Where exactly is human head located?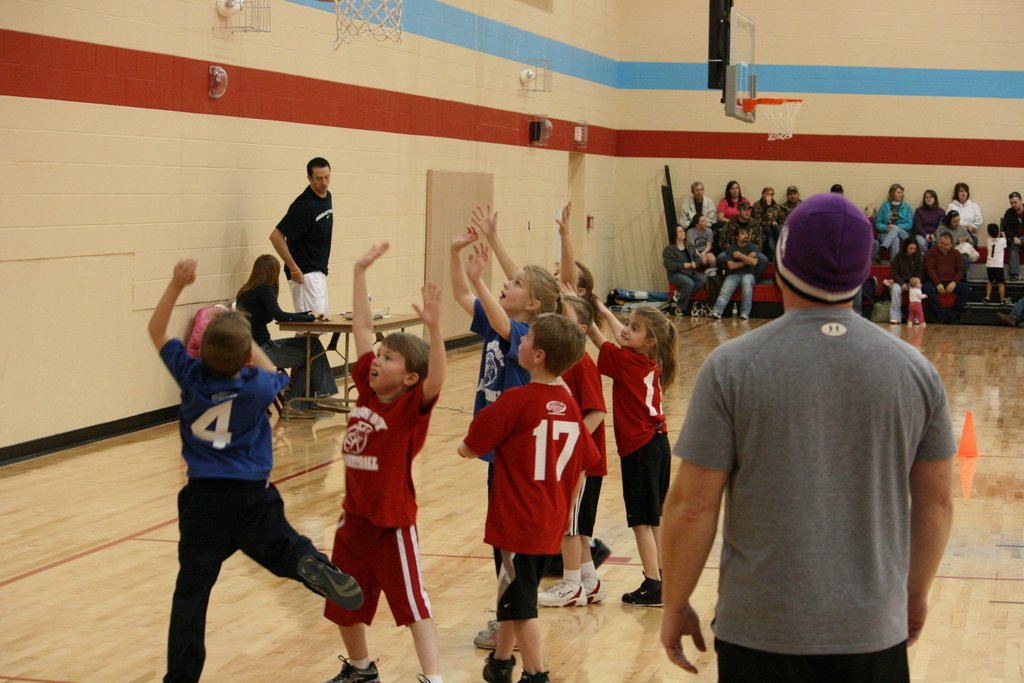
Its bounding box is [left=493, top=263, right=557, bottom=322].
